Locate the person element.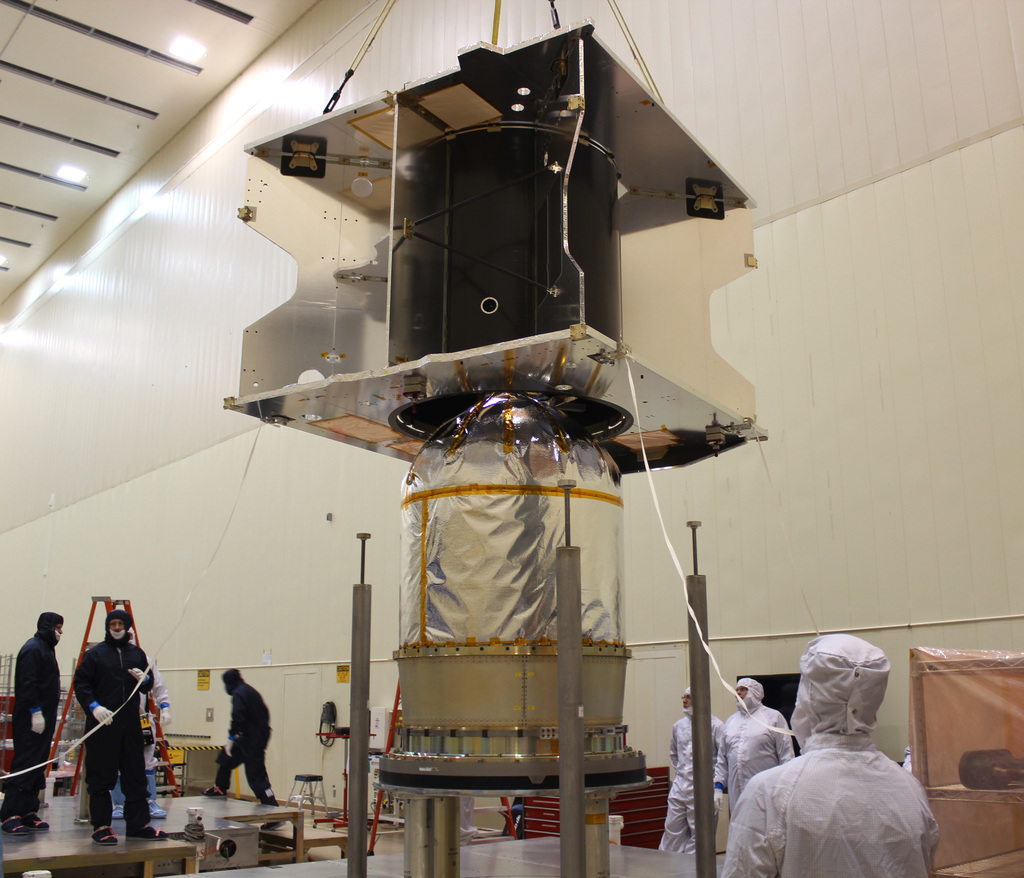
Element bbox: (left=205, top=663, right=282, bottom=808).
